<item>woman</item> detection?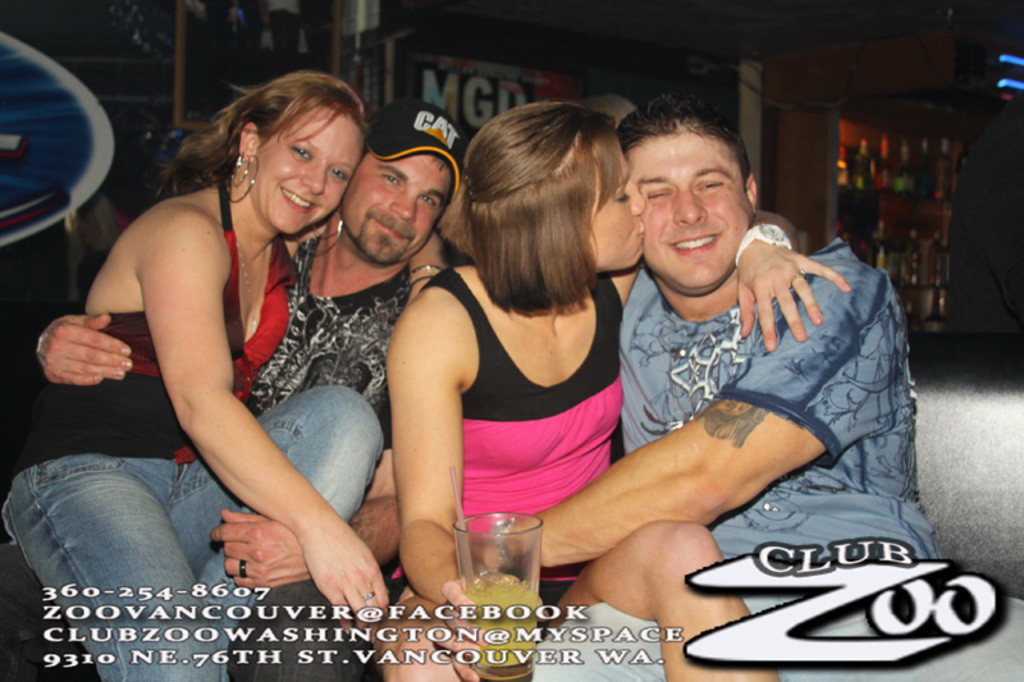
[left=3, top=72, right=399, bottom=681]
